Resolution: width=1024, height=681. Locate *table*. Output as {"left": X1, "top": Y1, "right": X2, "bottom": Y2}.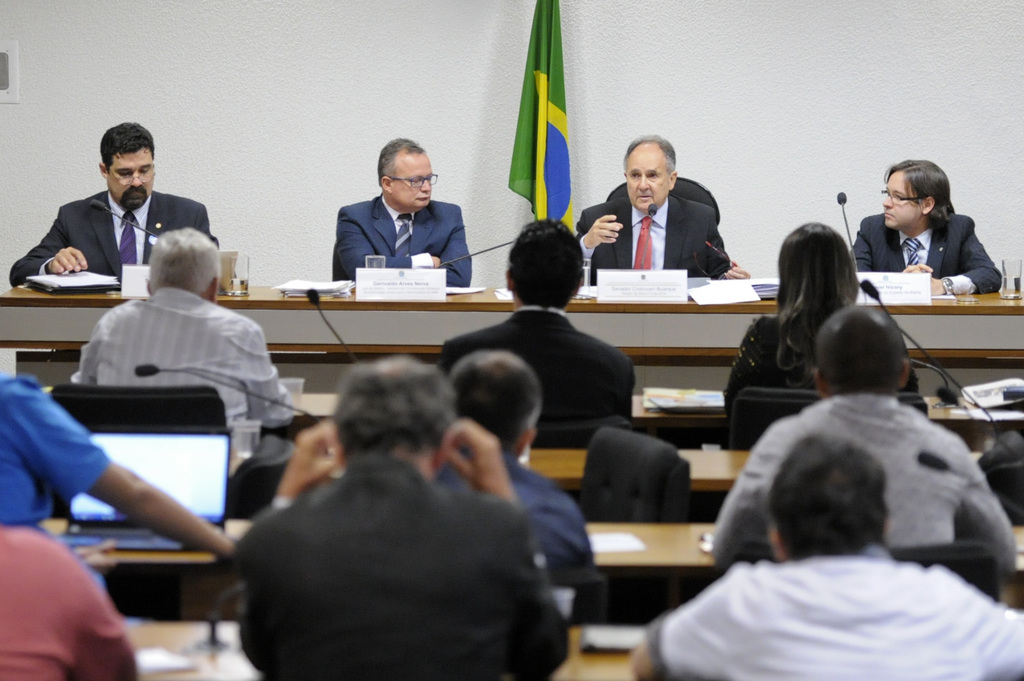
{"left": 38, "top": 520, "right": 1023, "bottom": 625}.
